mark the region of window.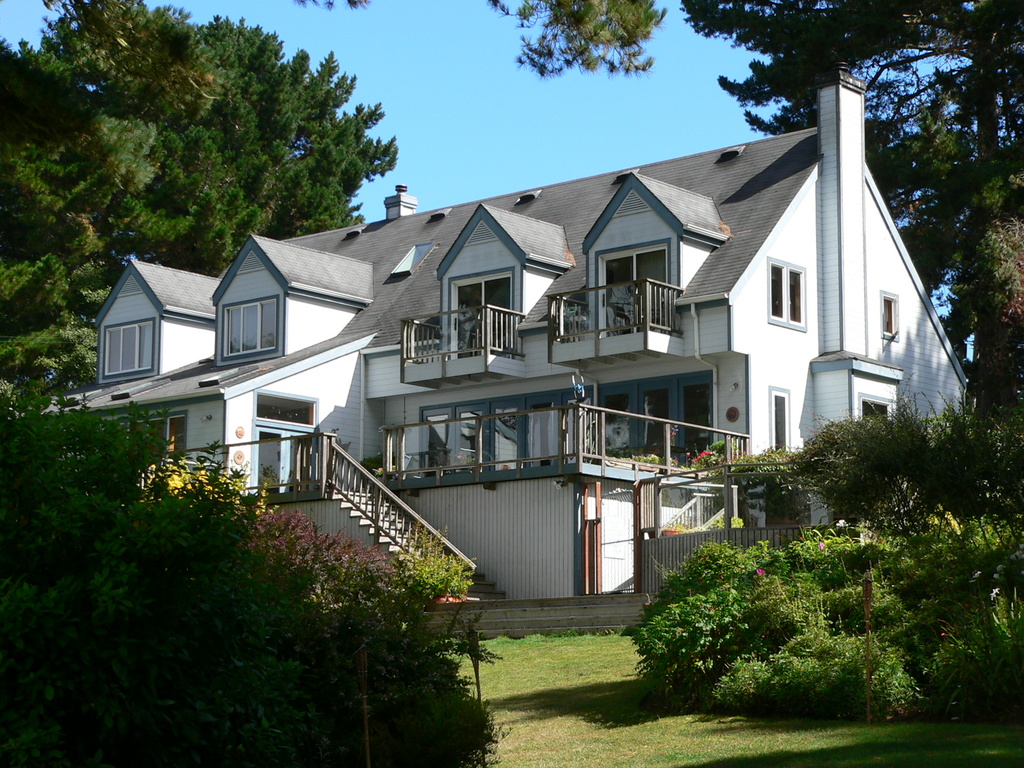
Region: bbox=[102, 316, 154, 382].
